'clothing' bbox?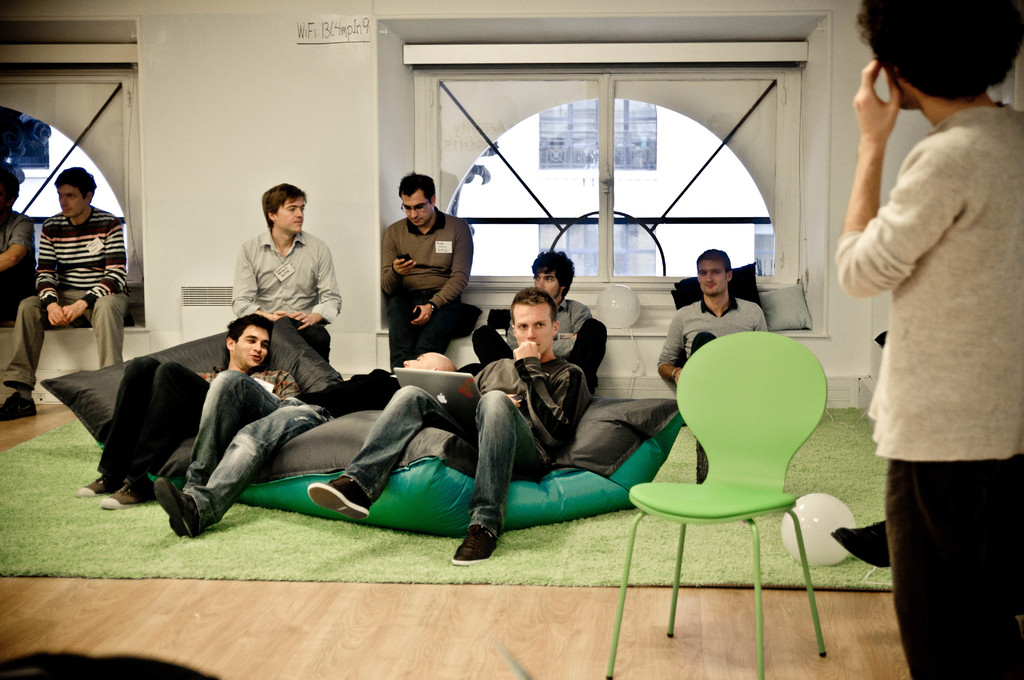
(474,295,608,398)
